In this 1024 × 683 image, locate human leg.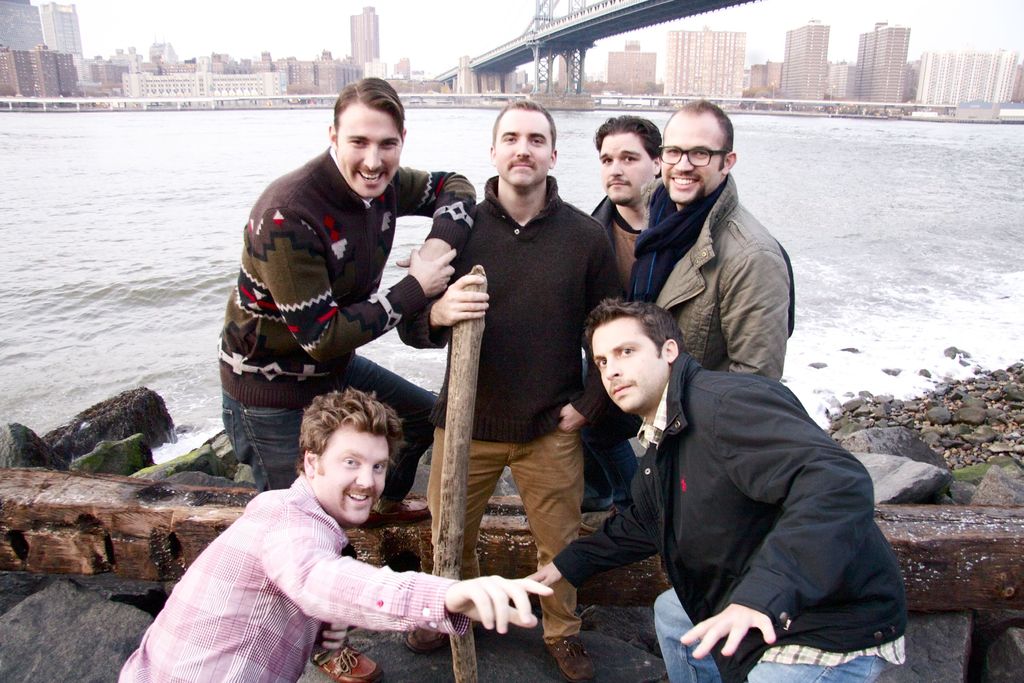
Bounding box: {"x1": 421, "y1": 422, "x2": 502, "y2": 649}.
